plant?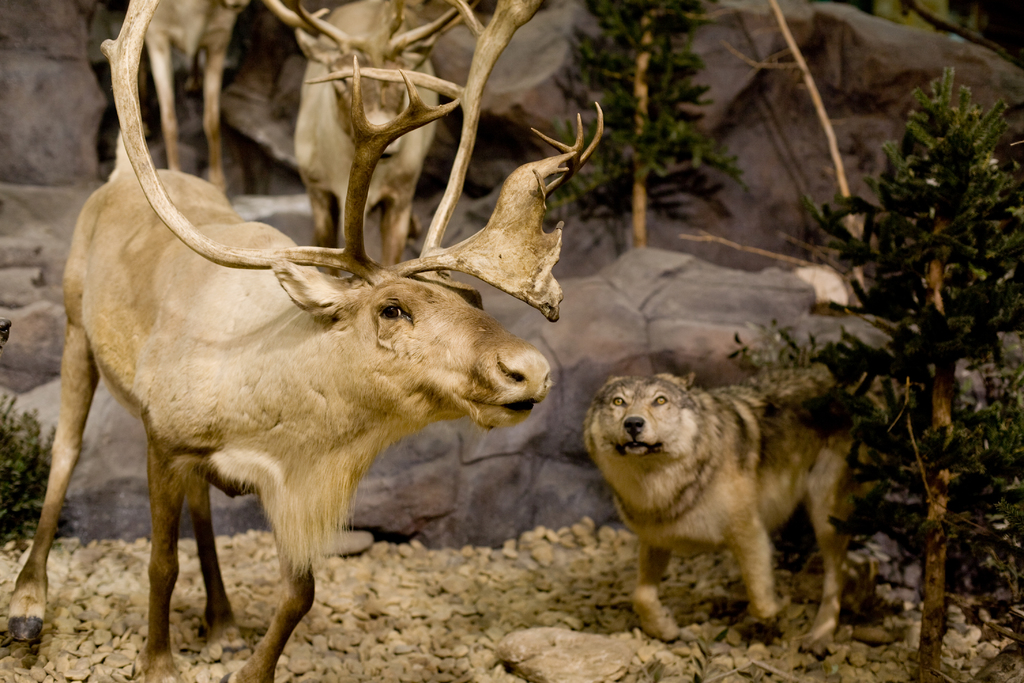
detection(726, 69, 1023, 682)
